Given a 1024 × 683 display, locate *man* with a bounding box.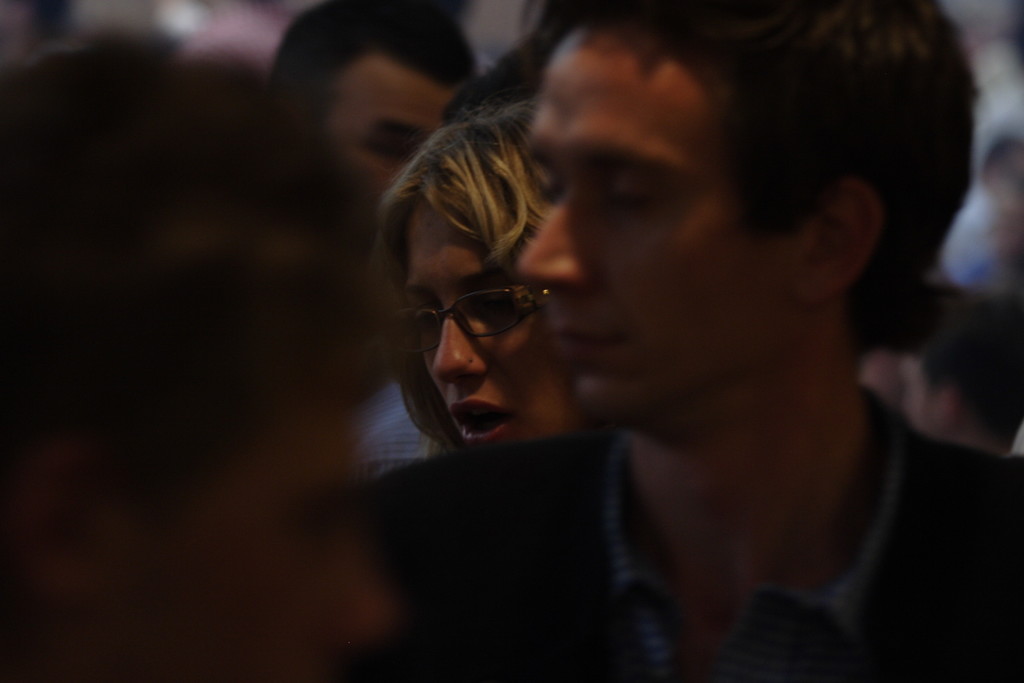
Located: <bbox>267, 1, 481, 243</bbox>.
